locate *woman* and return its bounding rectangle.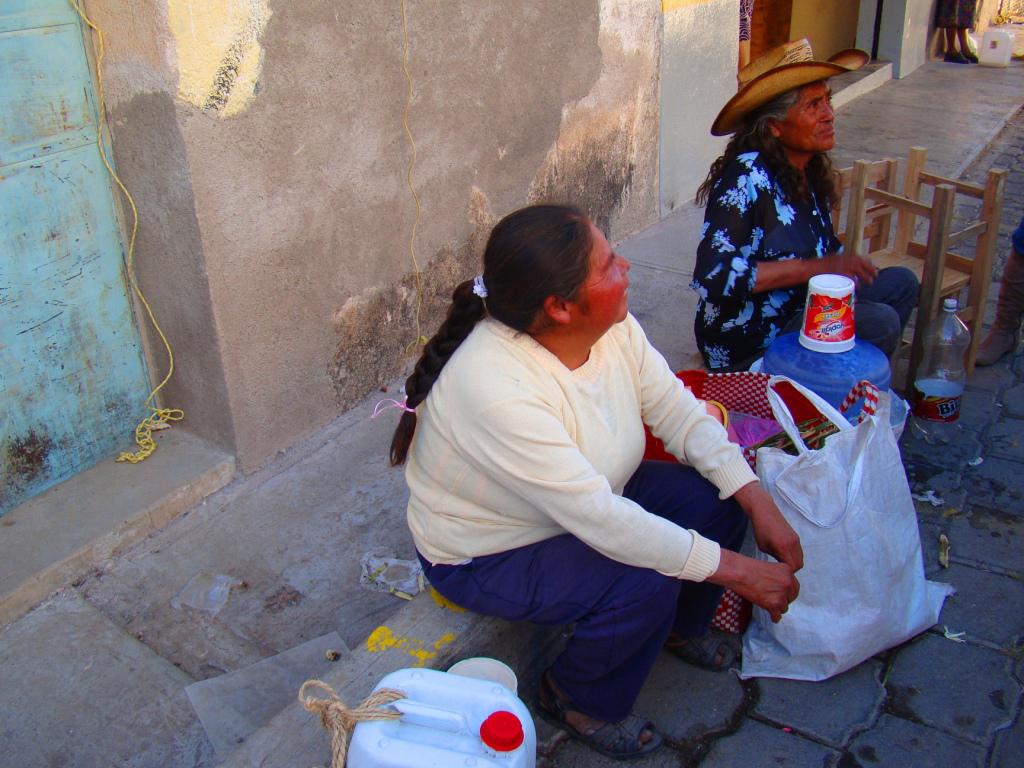
[692,32,929,392].
